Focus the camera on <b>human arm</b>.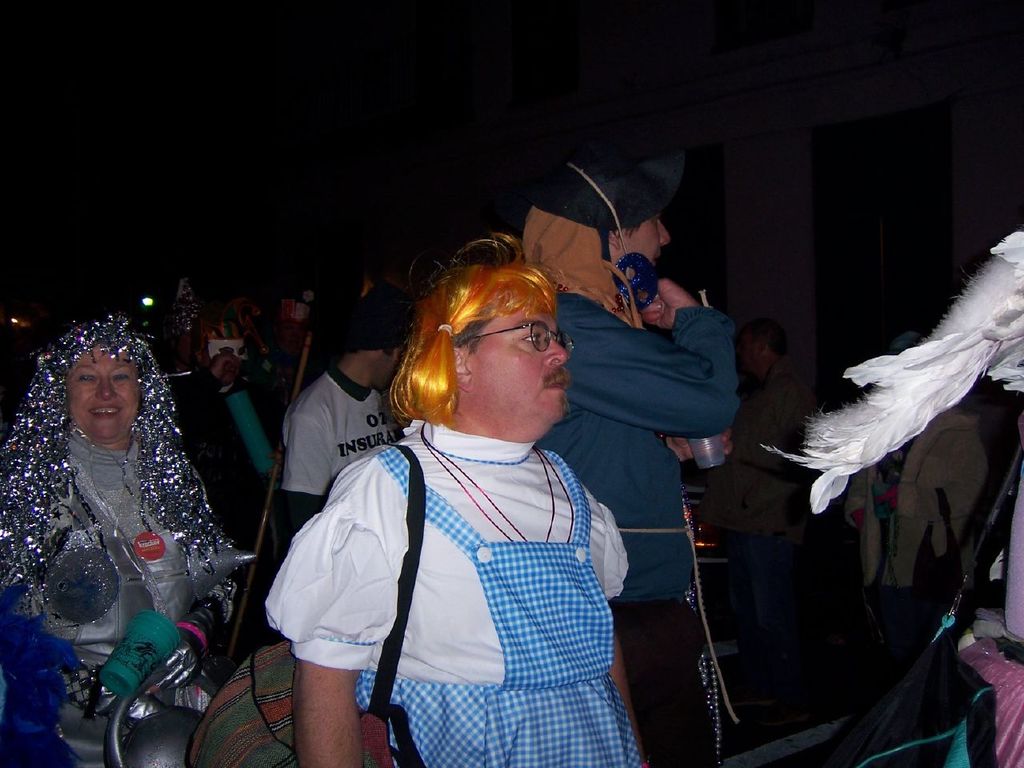
Focus region: left=875, top=435, right=987, bottom=522.
